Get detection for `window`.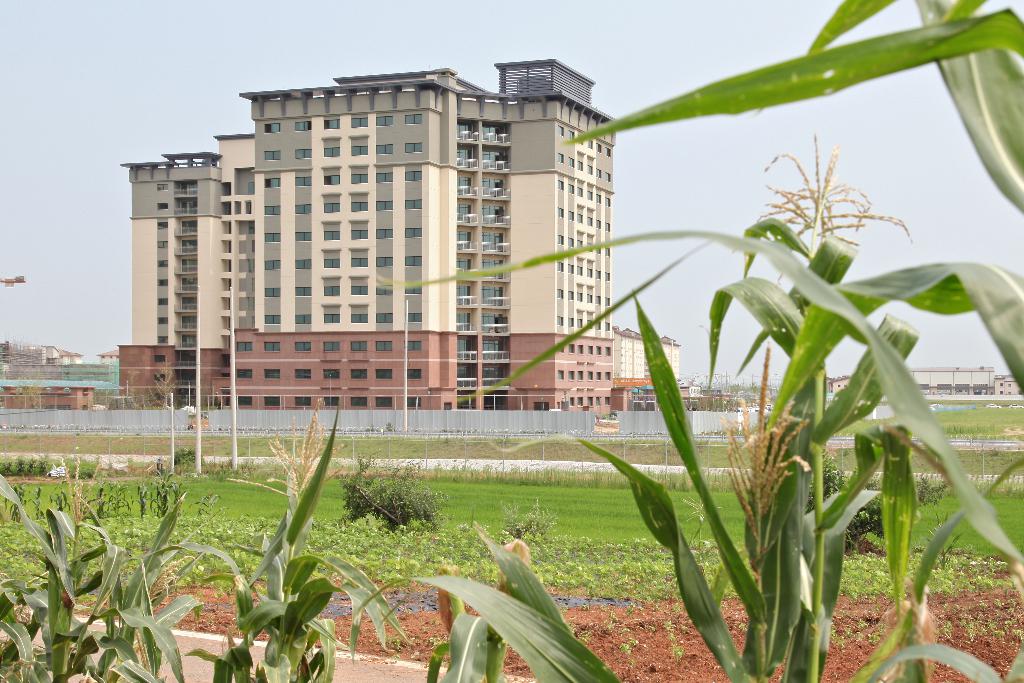
Detection: [left=568, top=371, right=575, bottom=380].
